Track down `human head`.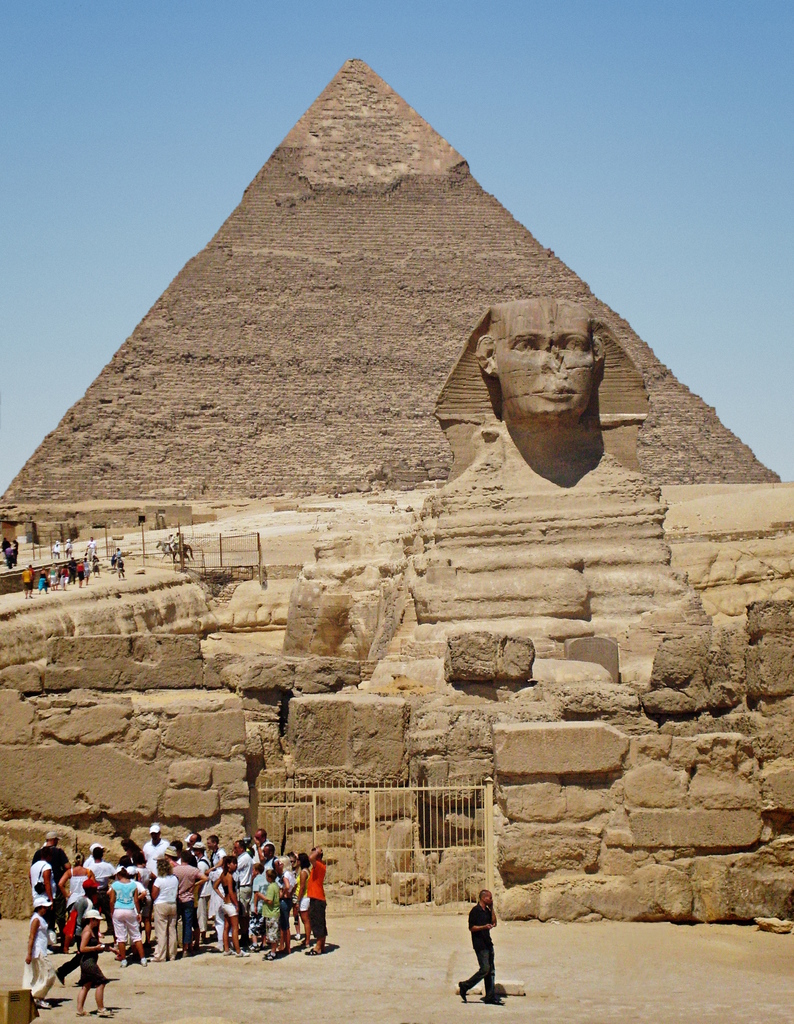
Tracked to (296,852,310,868).
